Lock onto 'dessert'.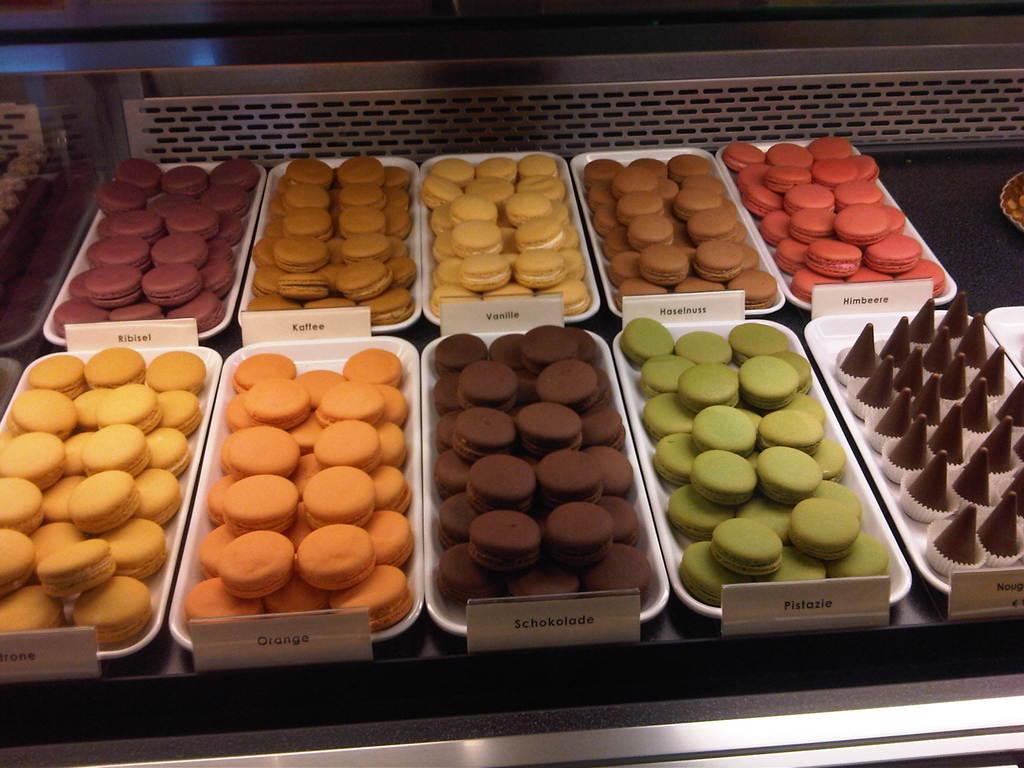
Locked: locate(852, 266, 897, 289).
